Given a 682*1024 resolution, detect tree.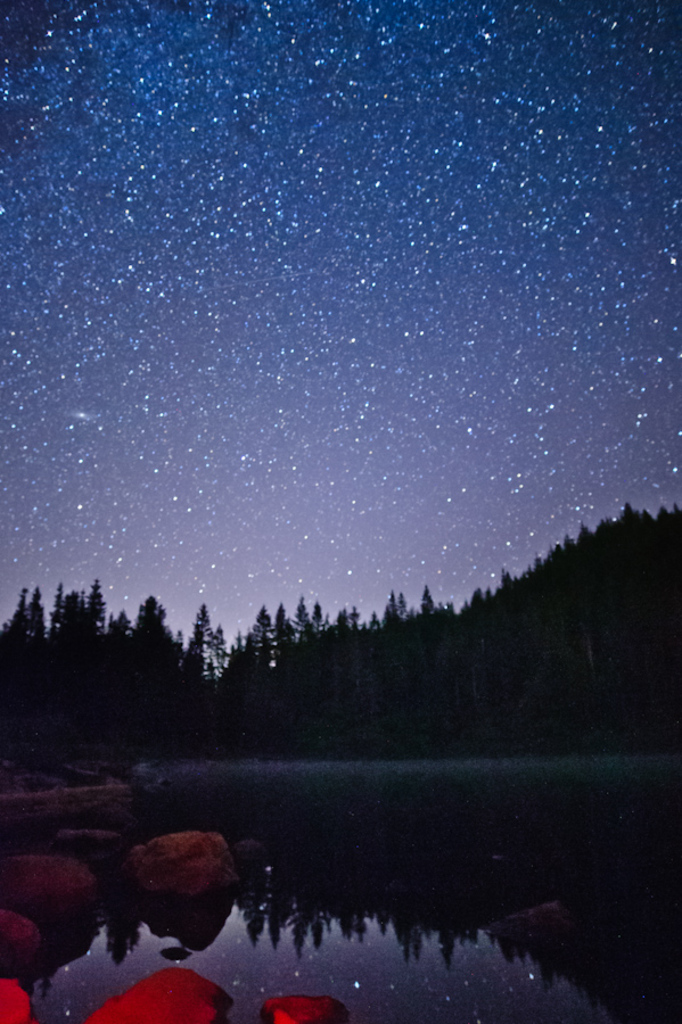
x1=5, y1=593, x2=23, y2=639.
